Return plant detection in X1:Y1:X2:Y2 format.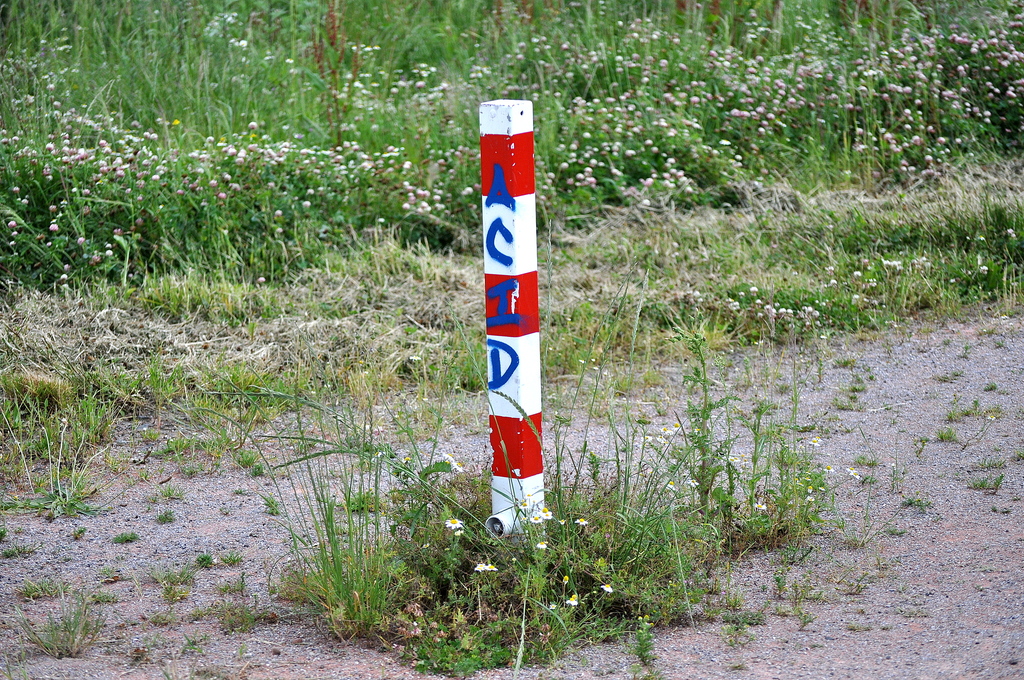
189:554:220:567.
